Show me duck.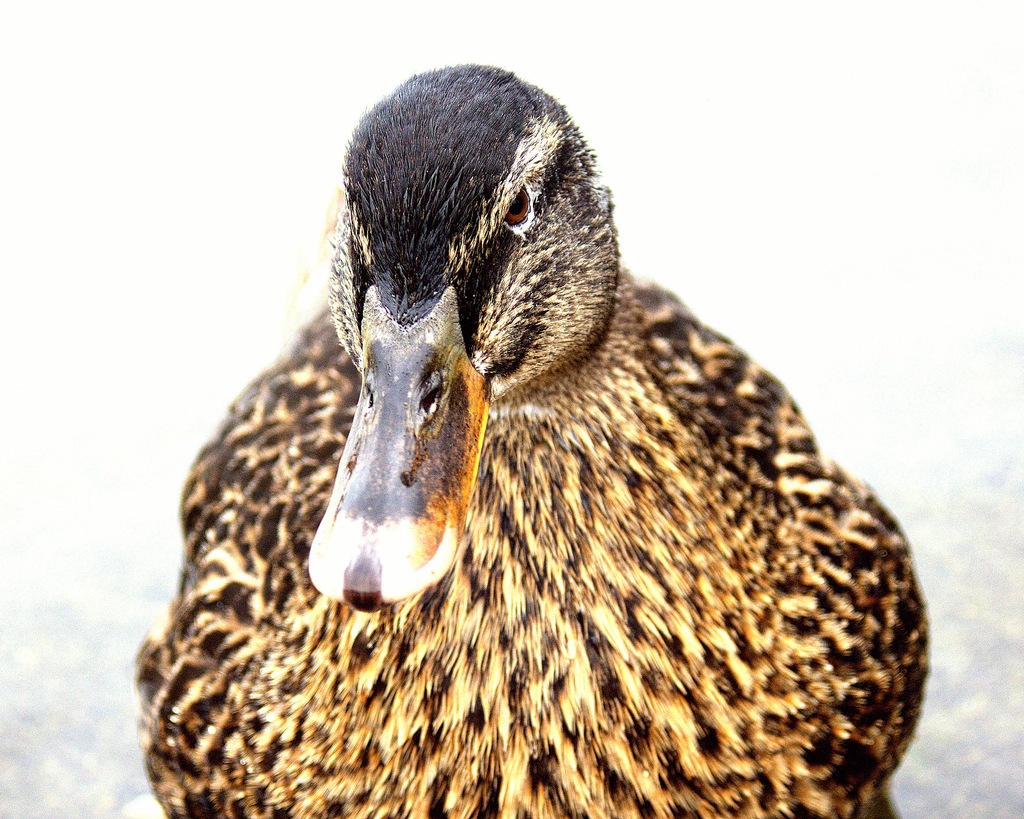
duck is here: crop(148, 81, 936, 818).
